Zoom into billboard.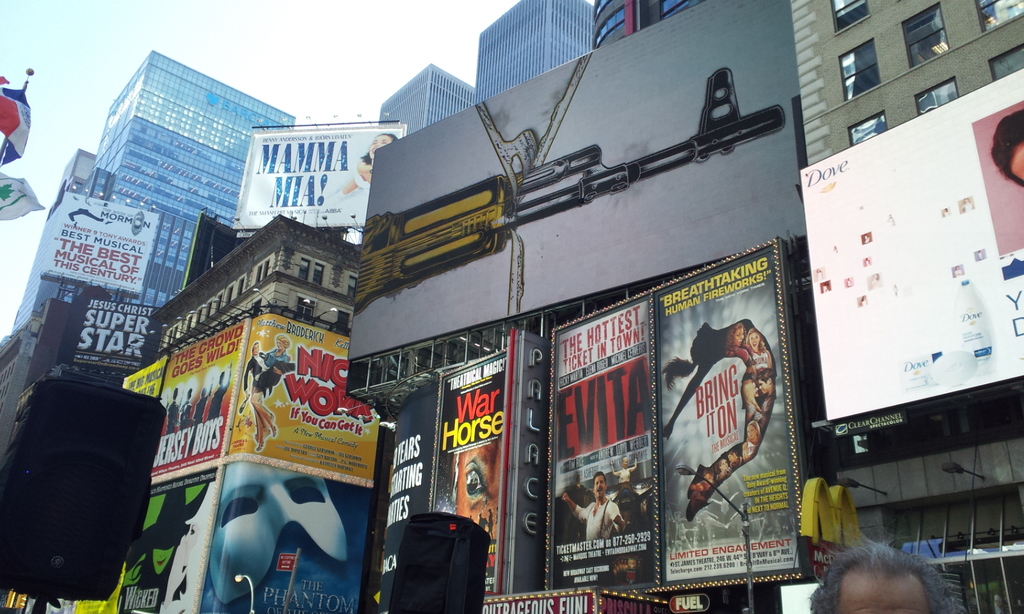
Zoom target: [111, 467, 218, 611].
